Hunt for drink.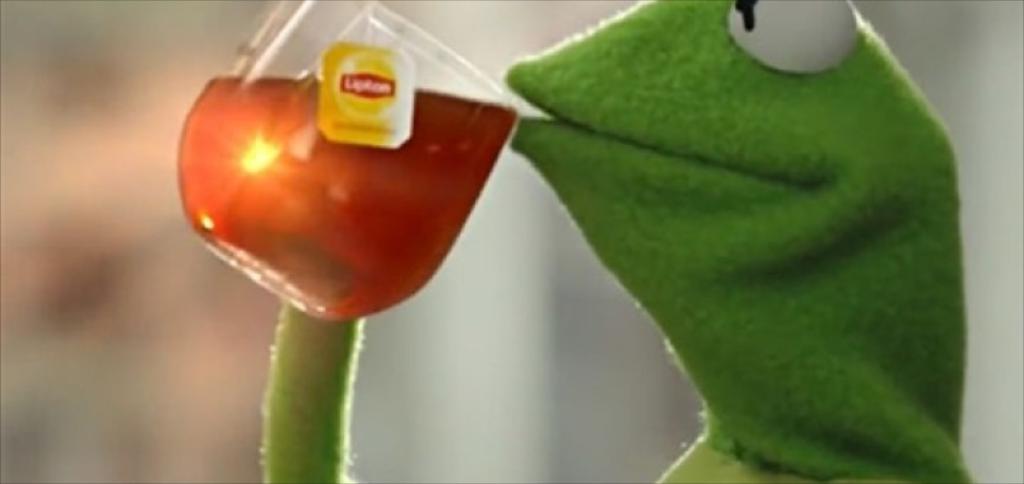
Hunted down at x1=182 y1=73 x2=521 y2=317.
